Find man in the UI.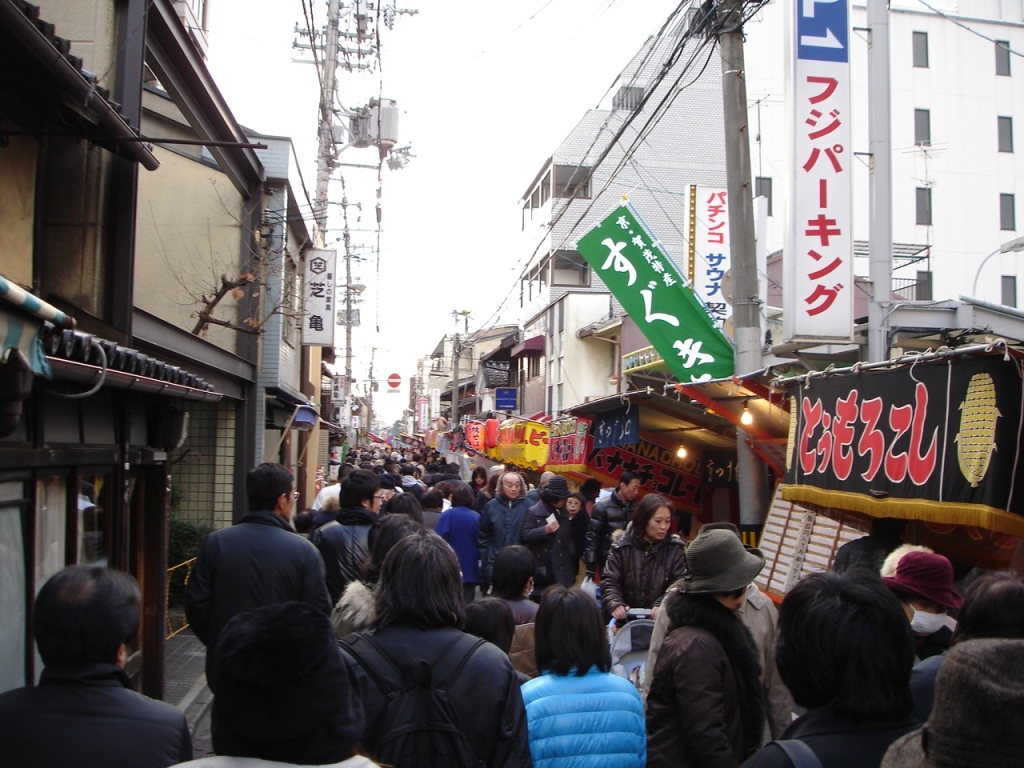
UI element at <bbox>8, 566, 192, 758</bbox>.
